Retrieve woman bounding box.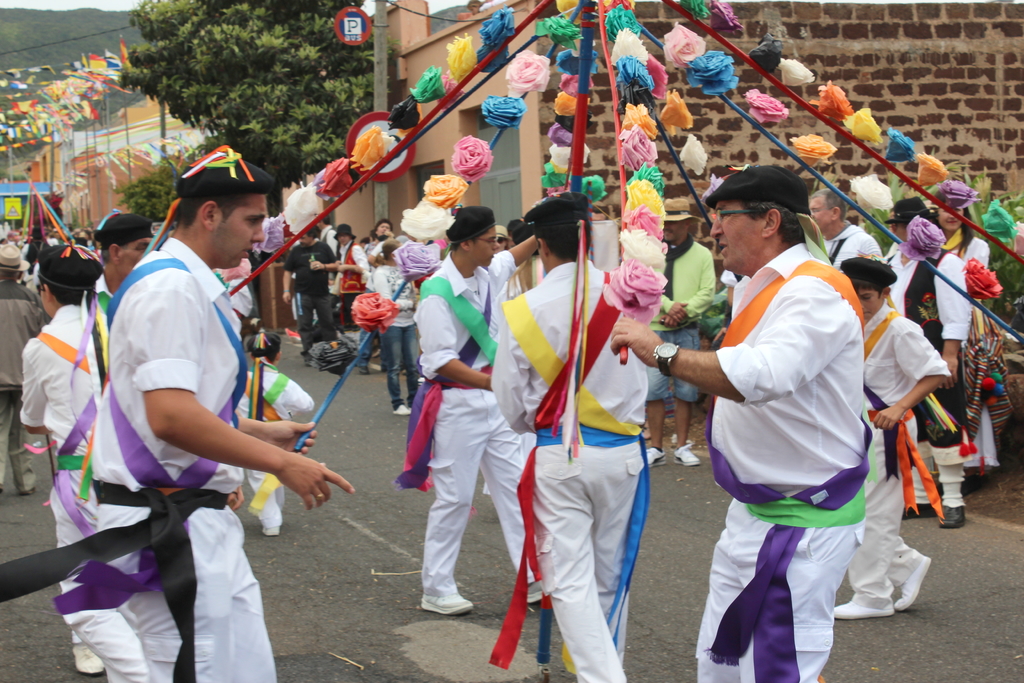
Bounding box: bbox=(941, 202, 992, 491).
